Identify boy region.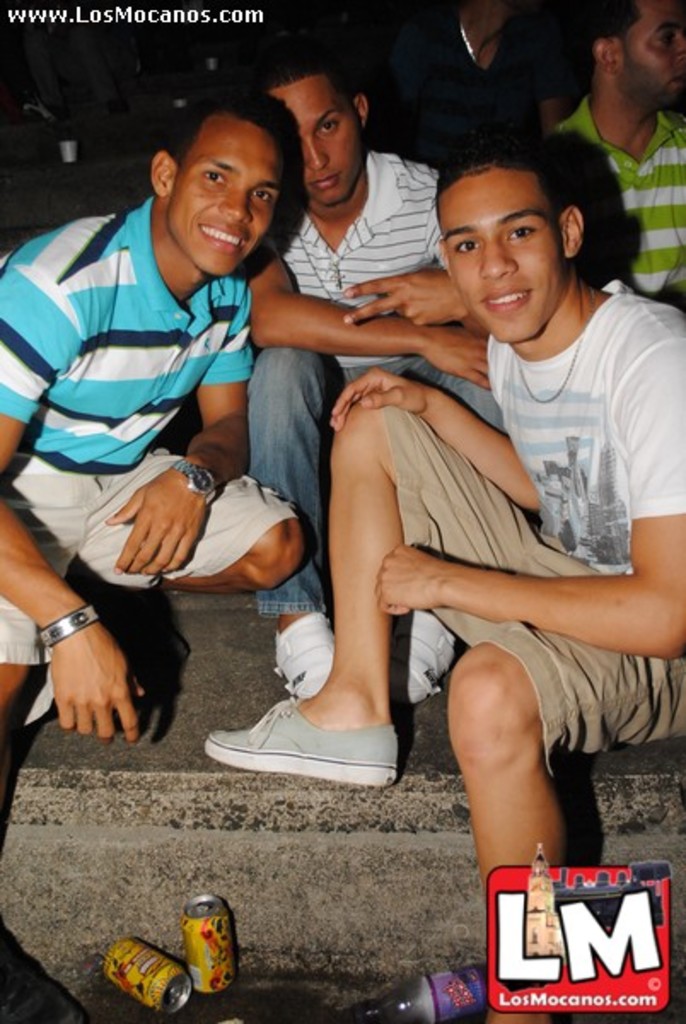
Region: BBox(246, 49, 503, 696).
